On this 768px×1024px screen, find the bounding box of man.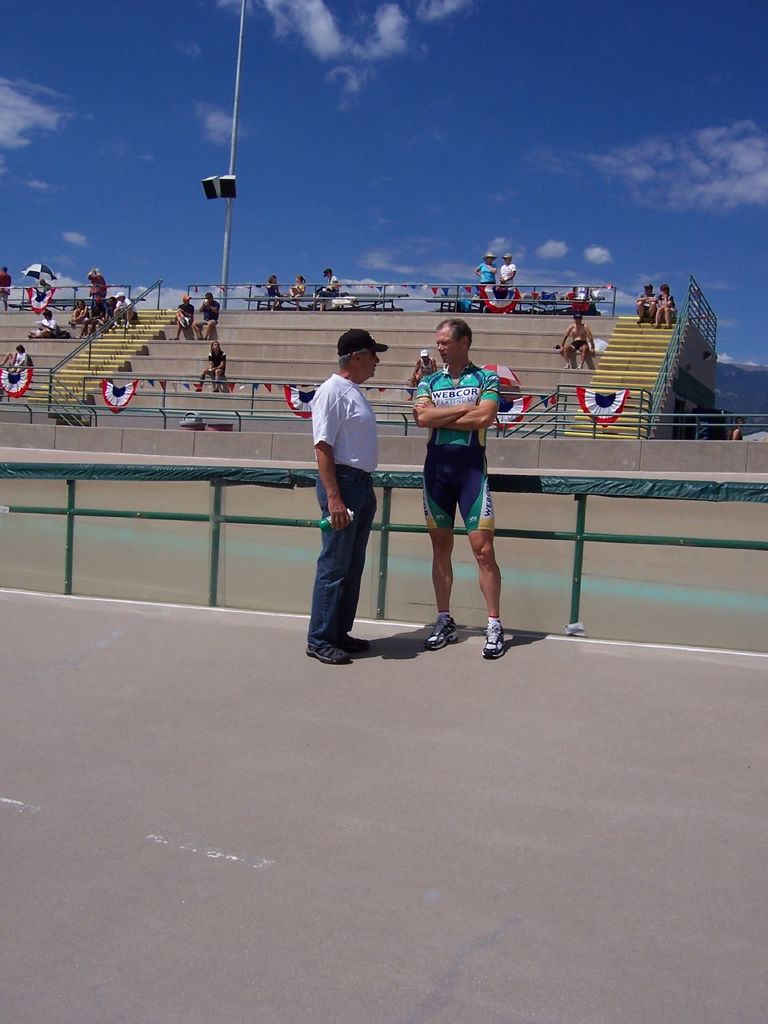
Bounding box: 635, 282, 660, 325.
